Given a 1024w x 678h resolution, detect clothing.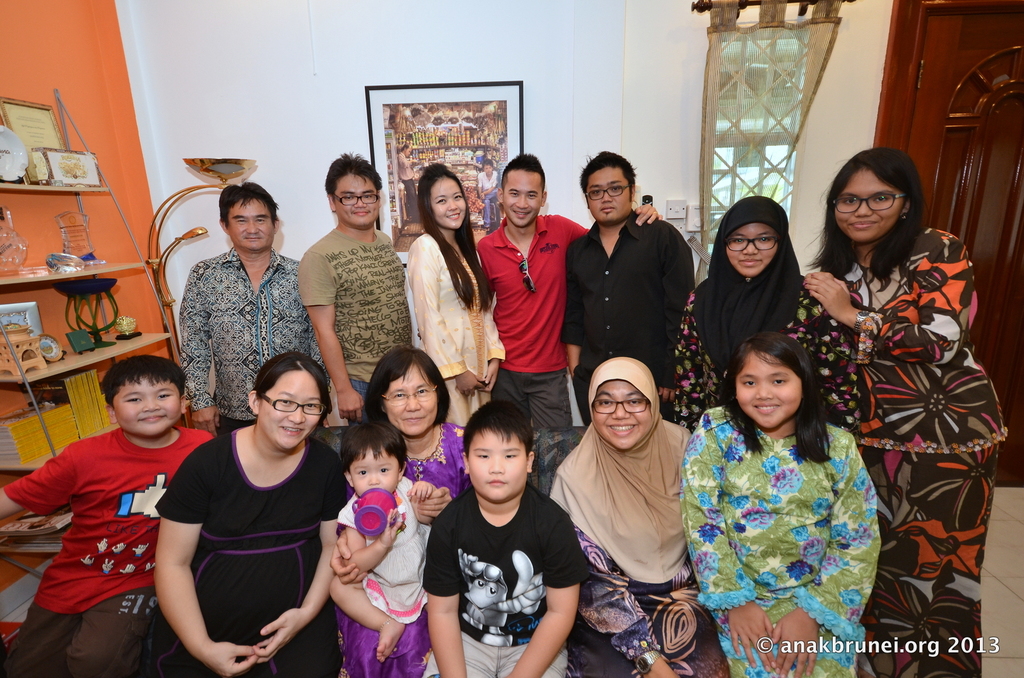
bbox=(298, 233, 406, 398).
